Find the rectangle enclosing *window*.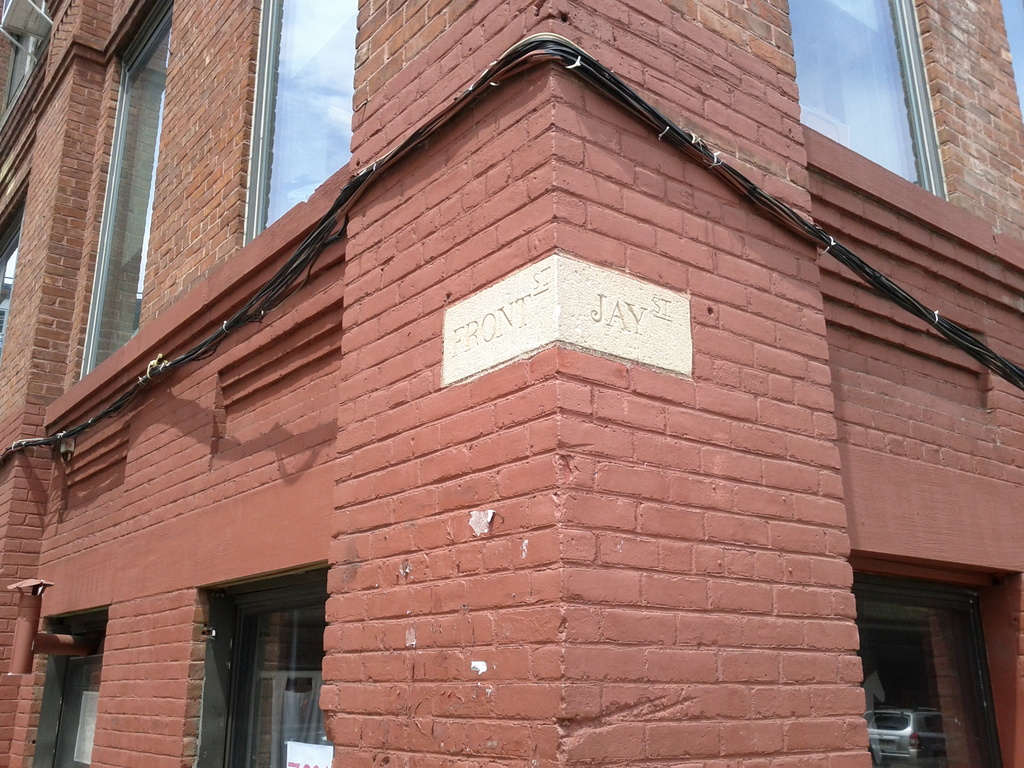
box(0, 182, 29, 358).
